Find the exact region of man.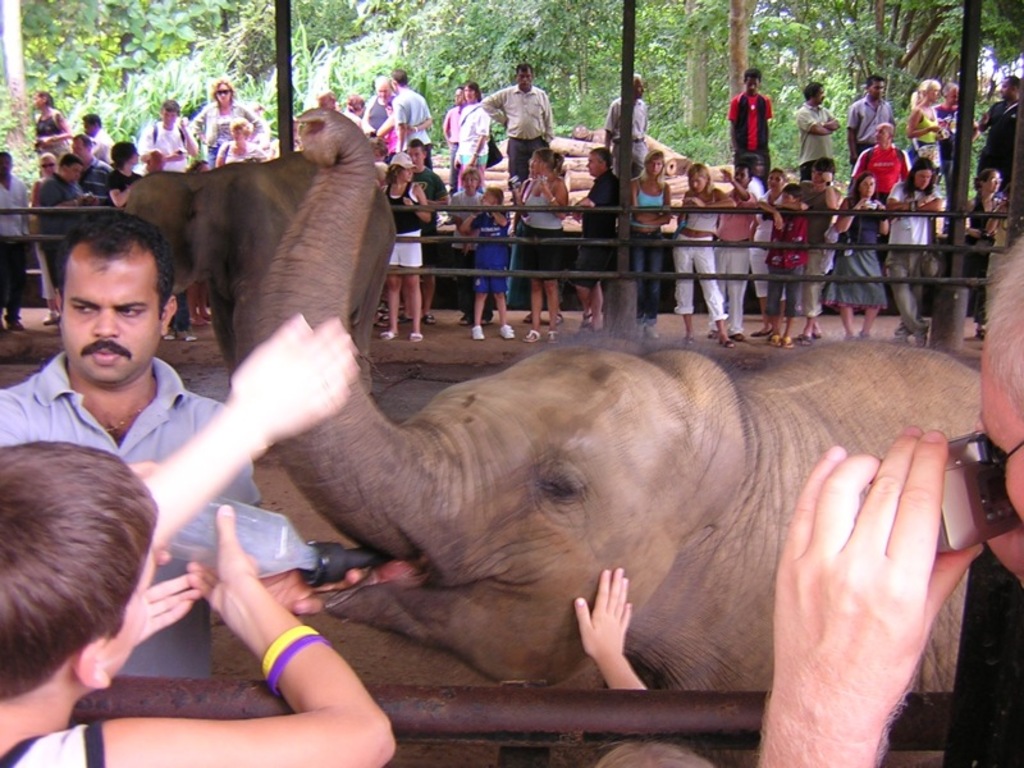
Exact region: {"x1": 881, "y1": 155, "x2": 963, "y2": 329}.
